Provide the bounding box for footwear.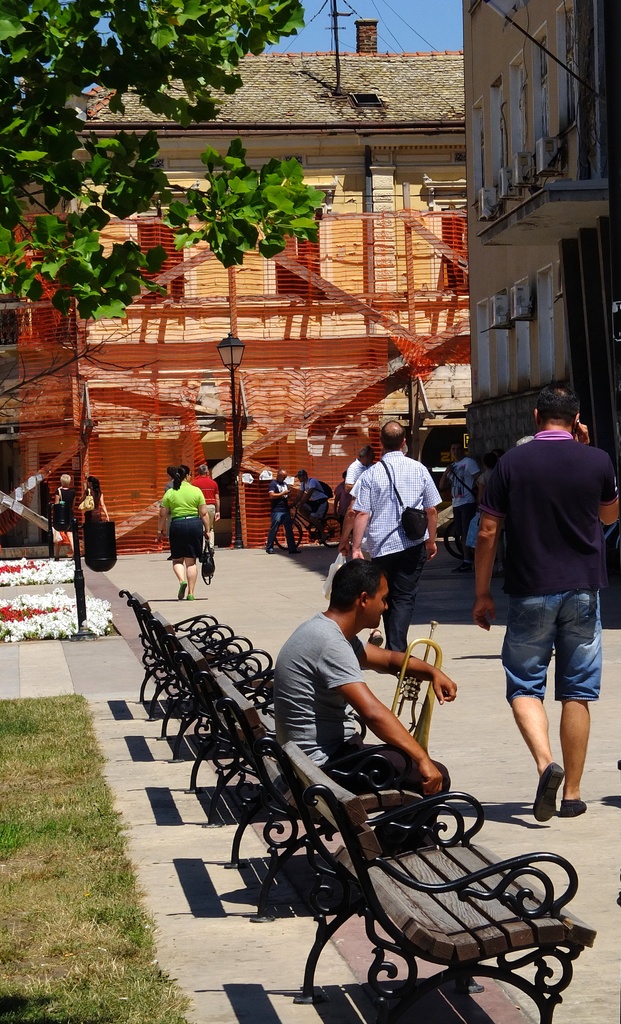
l=184, t=593, r=196, b=612.
